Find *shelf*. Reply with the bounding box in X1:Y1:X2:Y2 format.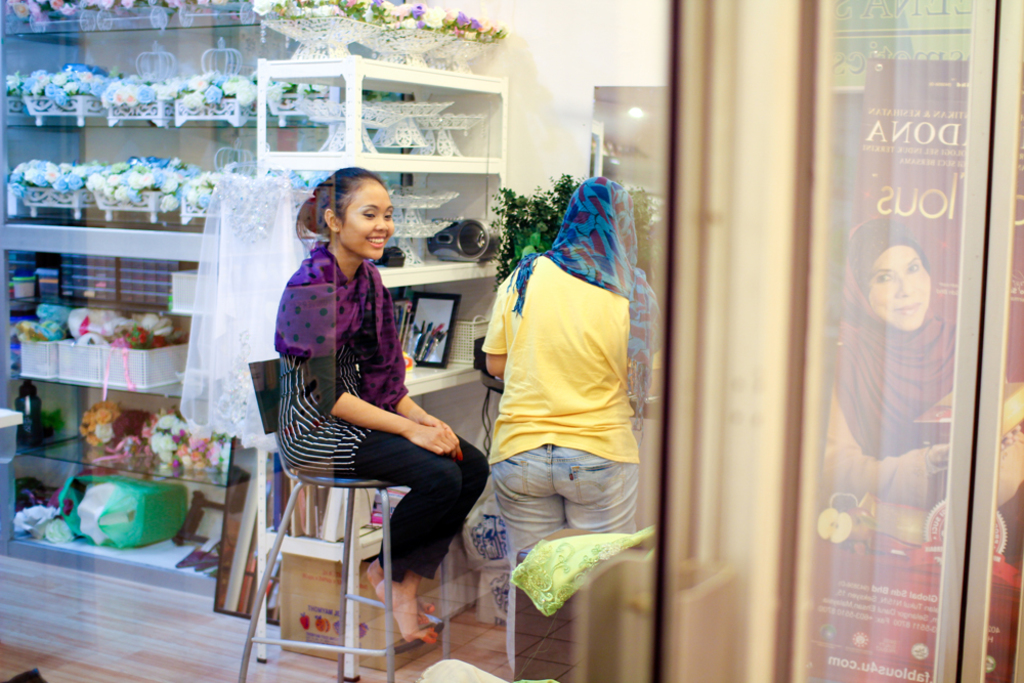
253:50:504:682.
